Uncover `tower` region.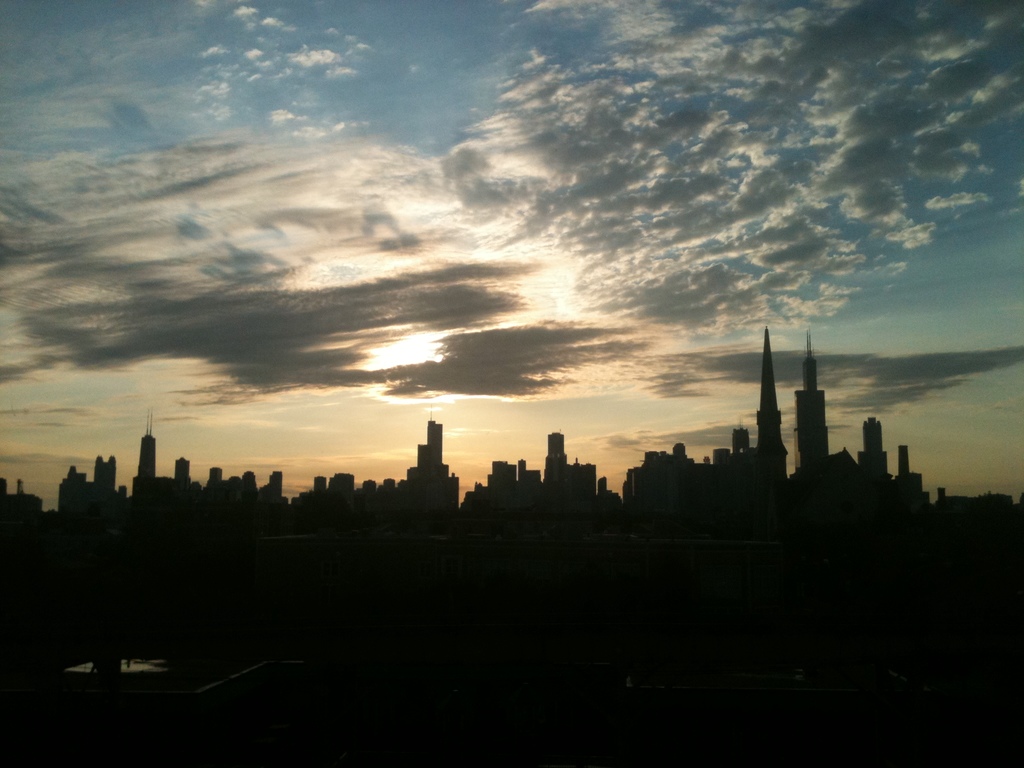
Uncovered: <region>756, 328, 783, 458</region>.
